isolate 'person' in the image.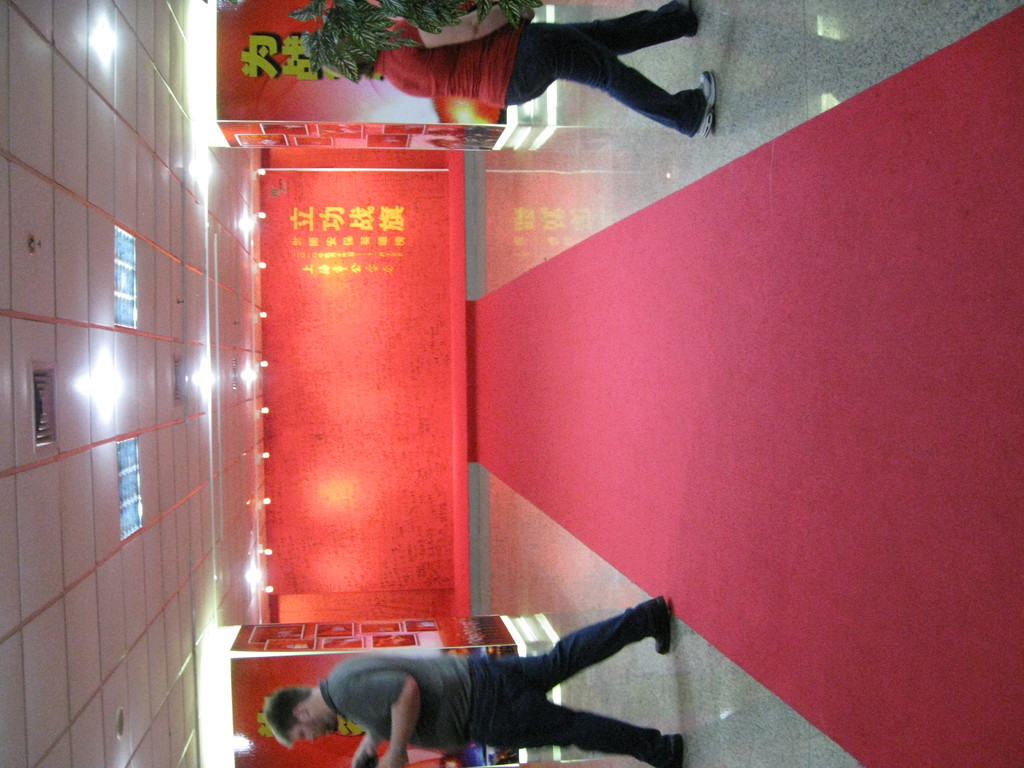
Isolated region: [left=261, top=596, right=684, bottom=767].
